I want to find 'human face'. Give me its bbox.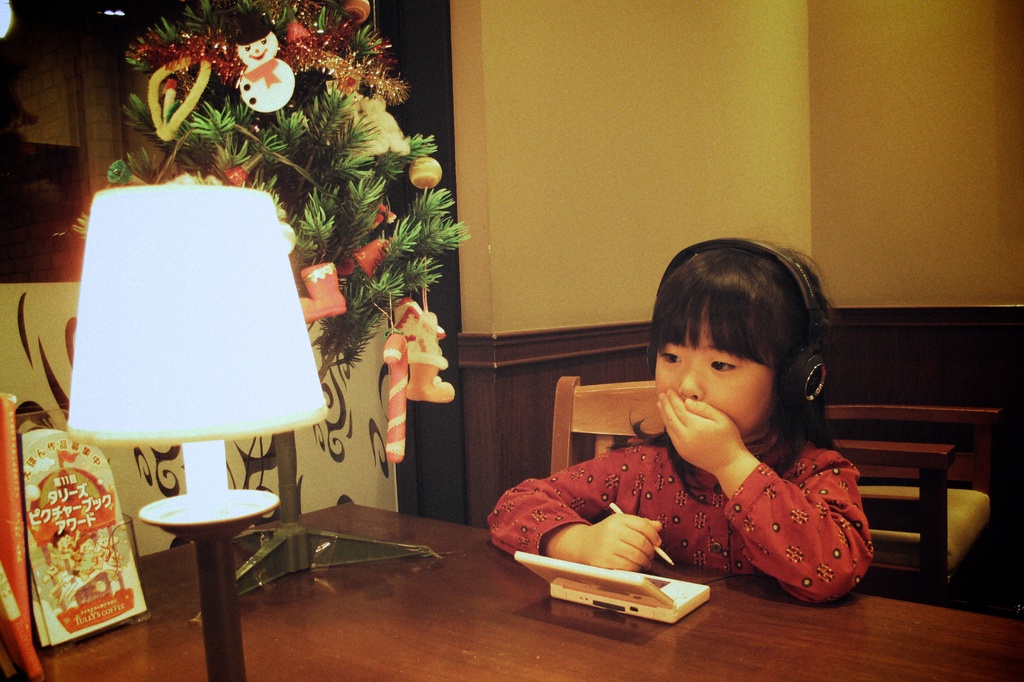
[653,307,774,433].
